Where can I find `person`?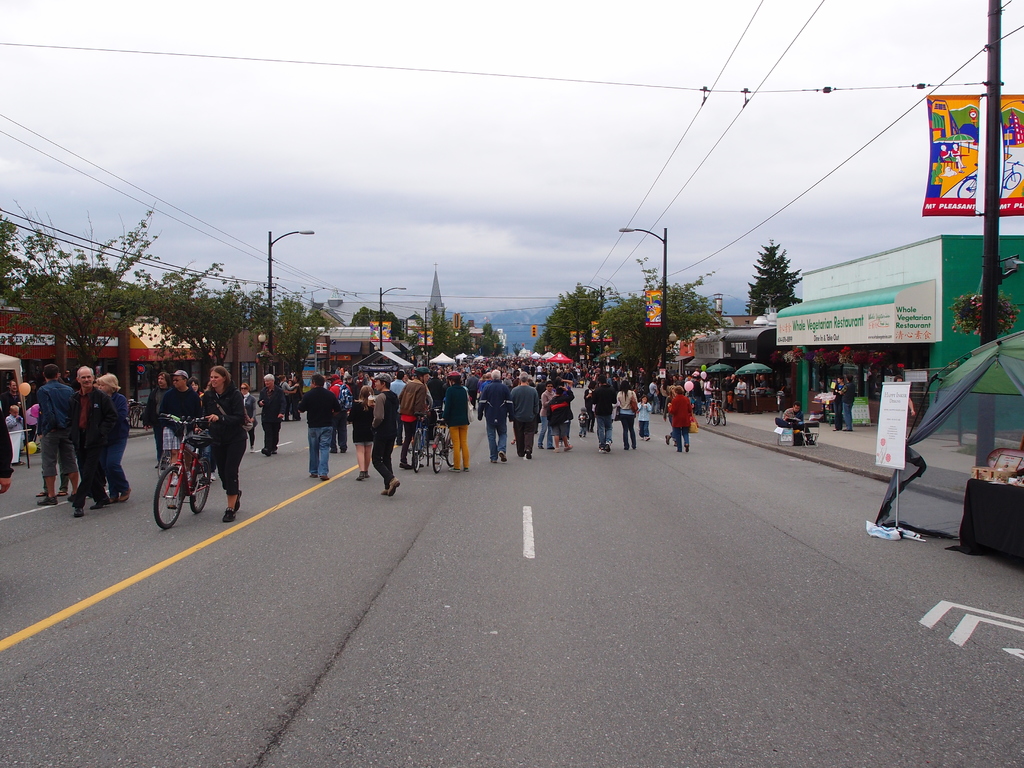
You can find it at {"left": 437, "top": 367, "right": 471, "bottom": 474}.
